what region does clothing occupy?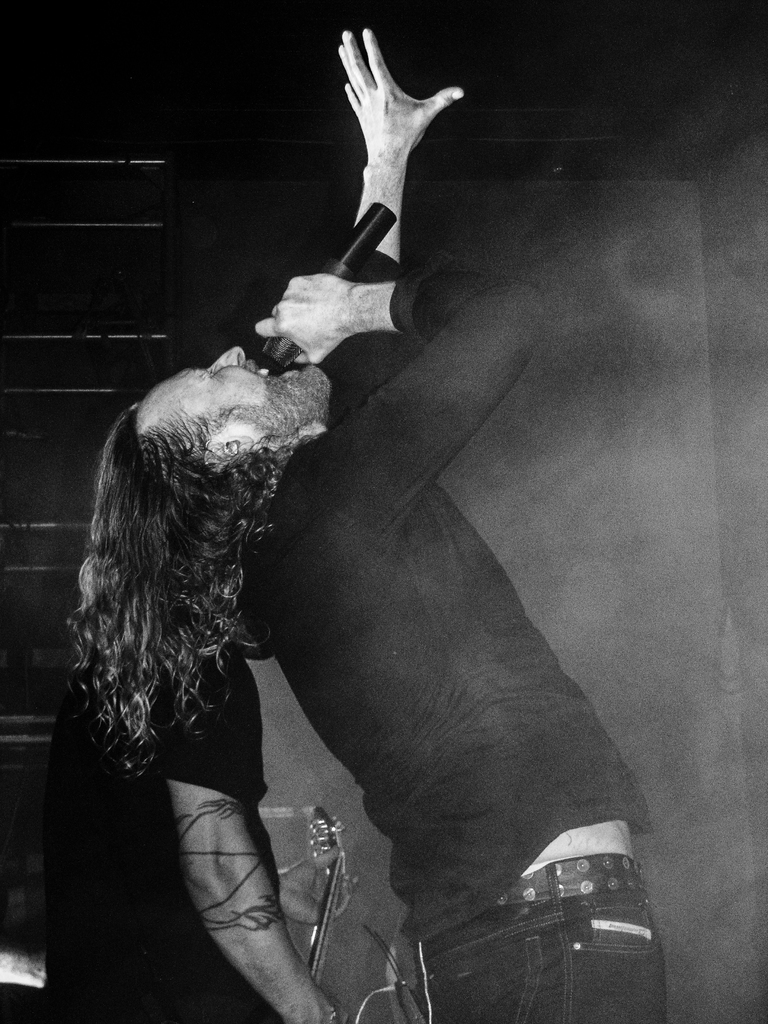
<region>33, 649, 275, 1023</region>.
